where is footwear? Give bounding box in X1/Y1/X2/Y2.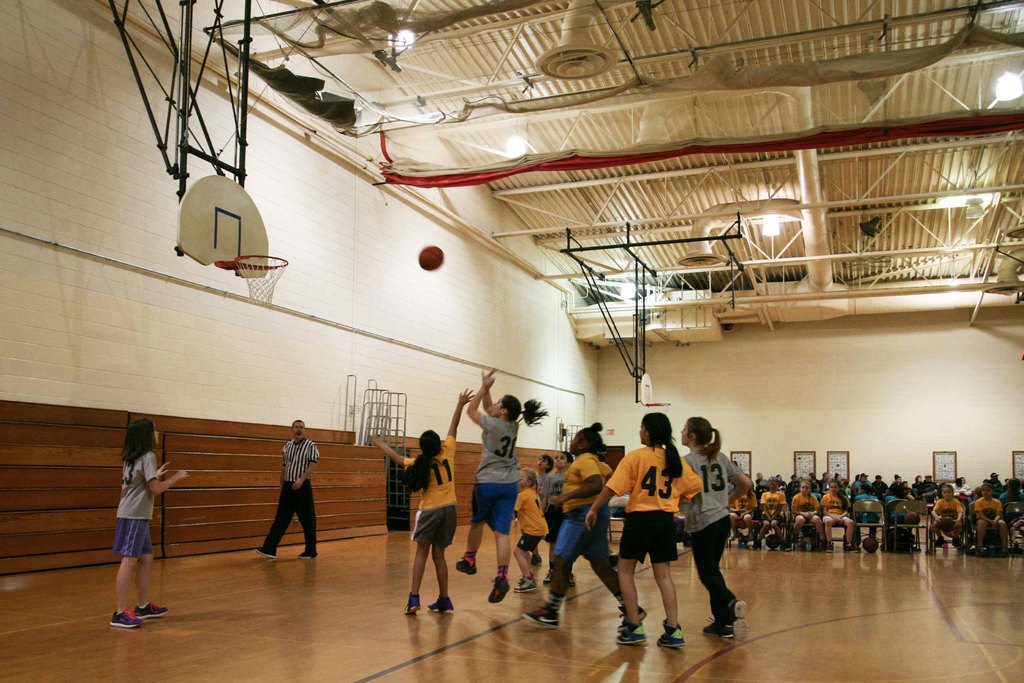
488/578/509/603.
